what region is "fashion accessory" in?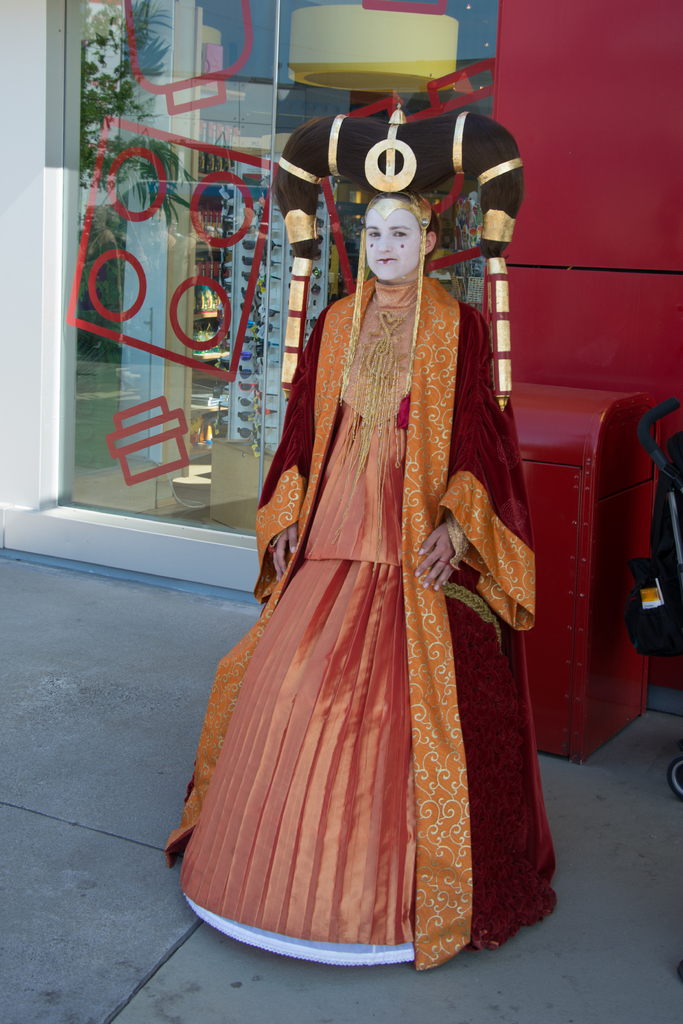
detection(443, 507, 475, 563).
